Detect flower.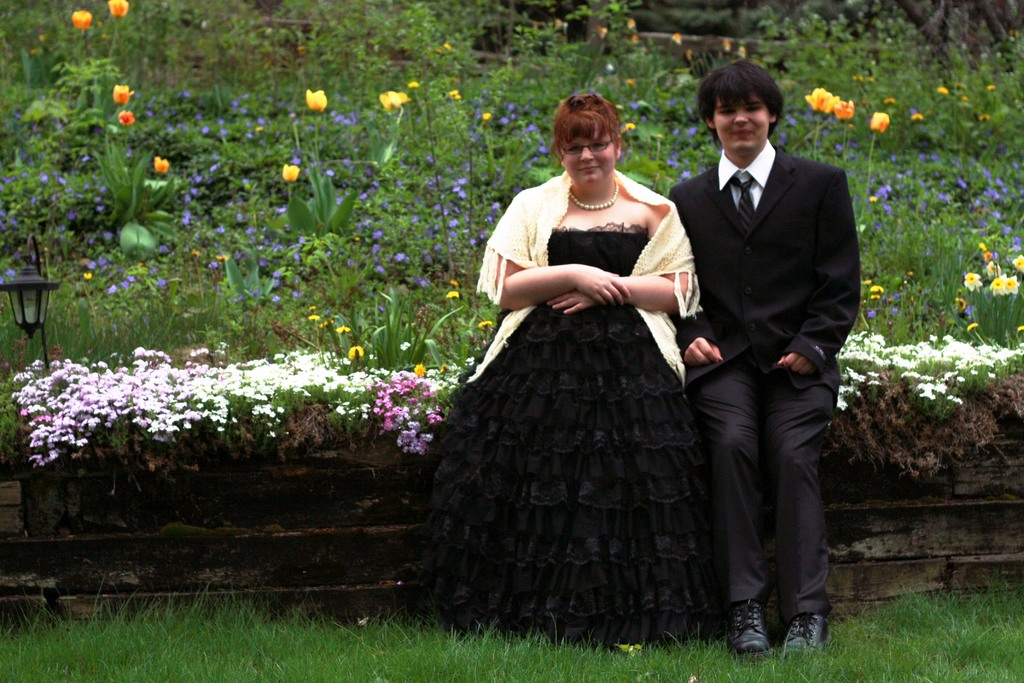
Detected at x1=449, y1=86, x2=462, y2=100.
